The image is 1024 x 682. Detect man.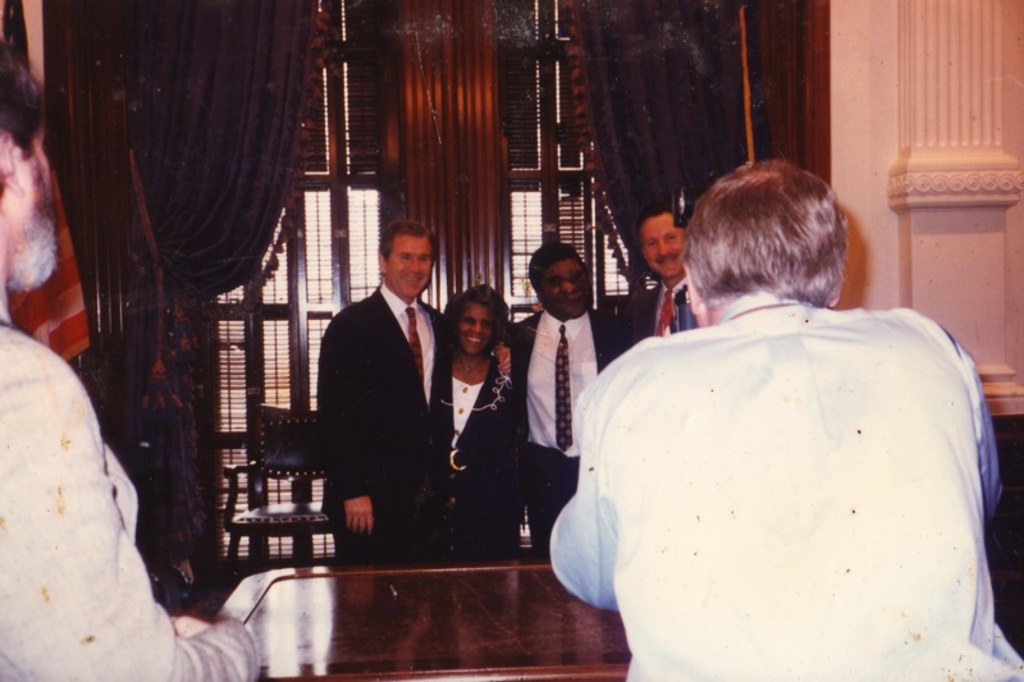
Detection: left=0, top=52, right=255, bottom=681.
